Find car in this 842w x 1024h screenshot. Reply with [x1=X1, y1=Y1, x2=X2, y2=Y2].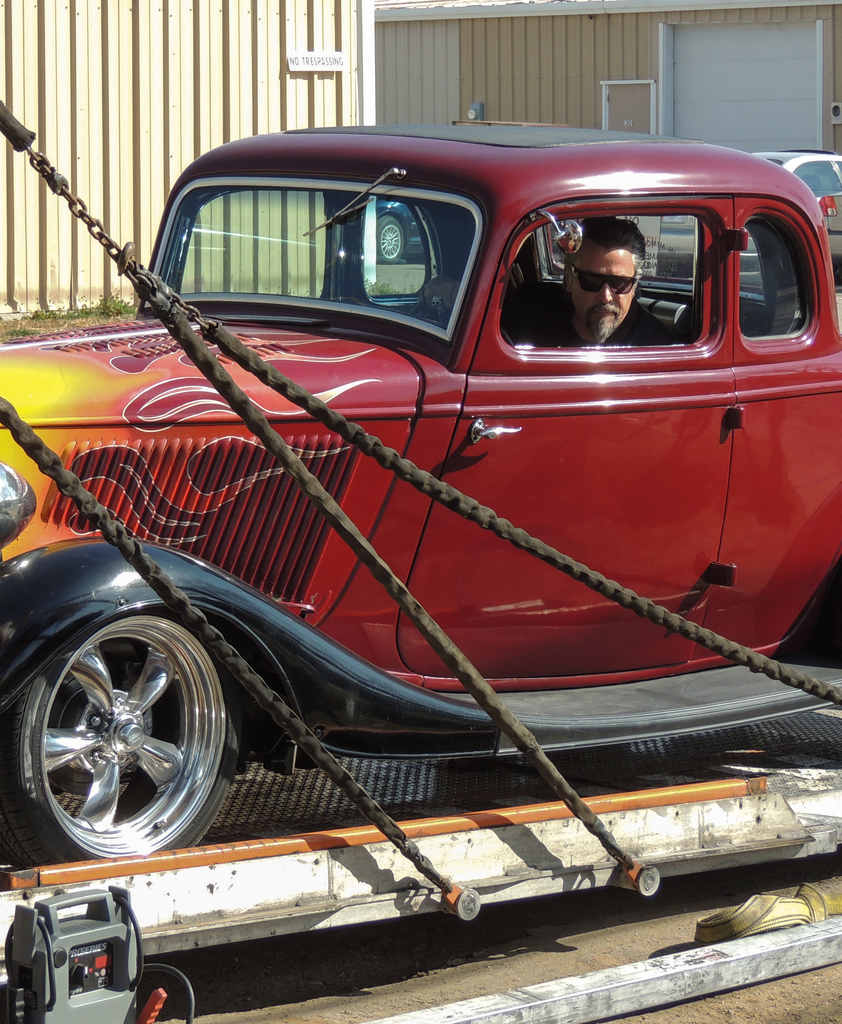
[x1=0, y1=111, x2=841, y2=858].
